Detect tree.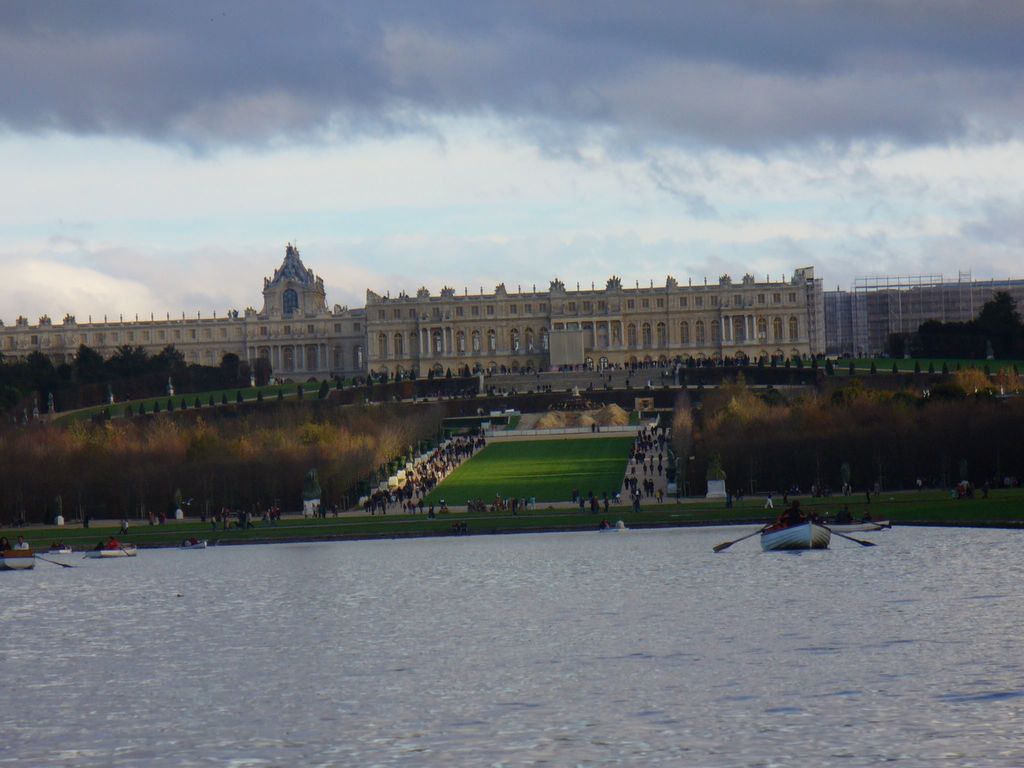
Detected at bbox=[1011, 361, 1014, 378].
